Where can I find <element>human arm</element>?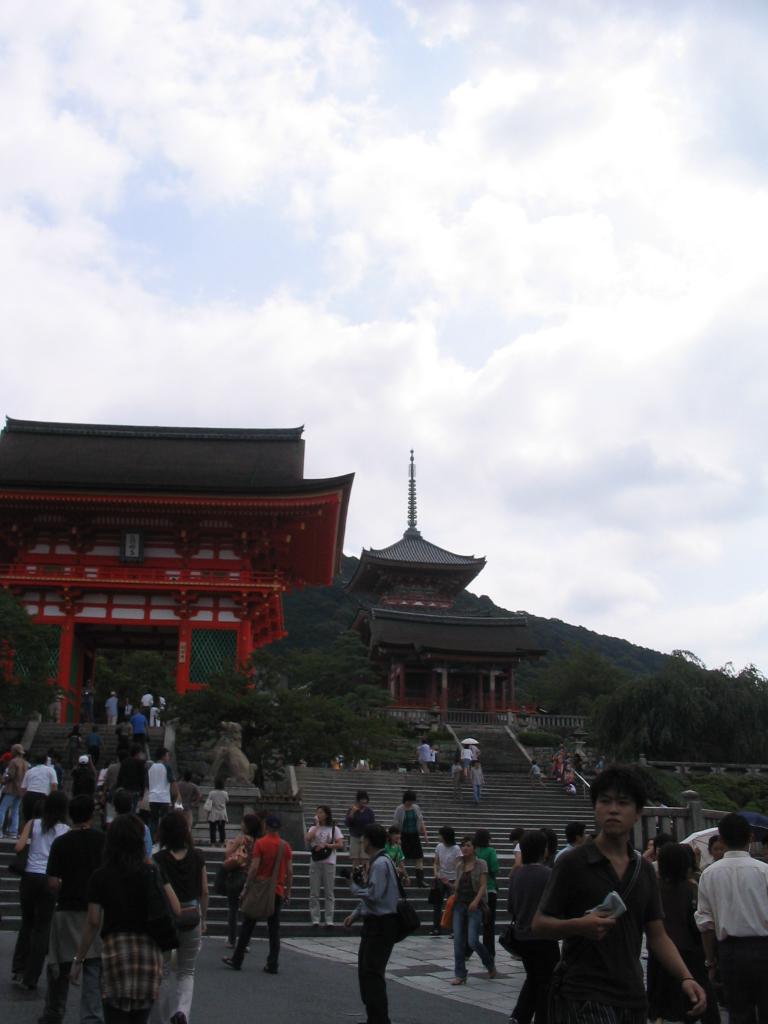
You can find it at [x1=49, y1=785, x2=58, y2=796].
